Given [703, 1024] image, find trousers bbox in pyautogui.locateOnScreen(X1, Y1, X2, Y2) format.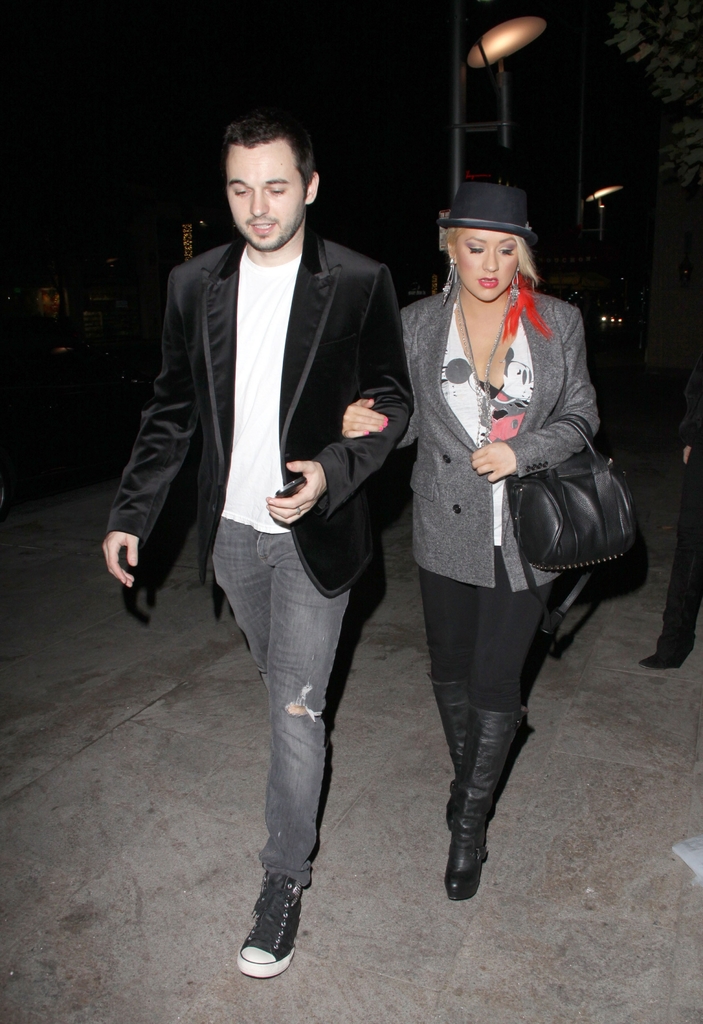
pyautogui.locateOnScreen(424, 543, 556, 721).
